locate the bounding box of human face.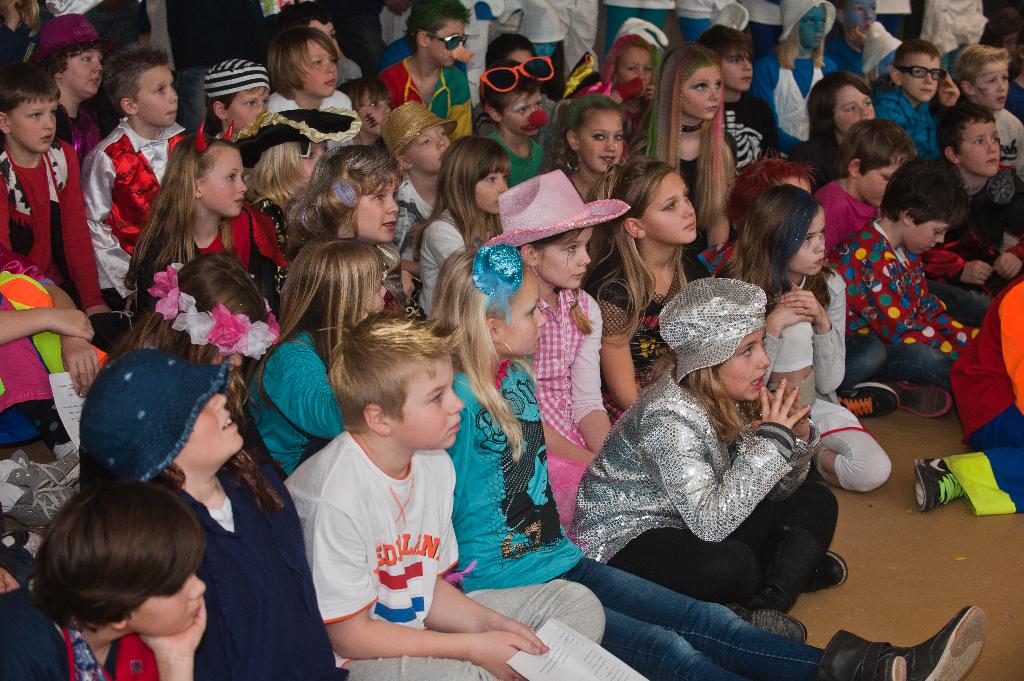
Bounding box: <bbox>65, 46, 102, 99</bbox>.
